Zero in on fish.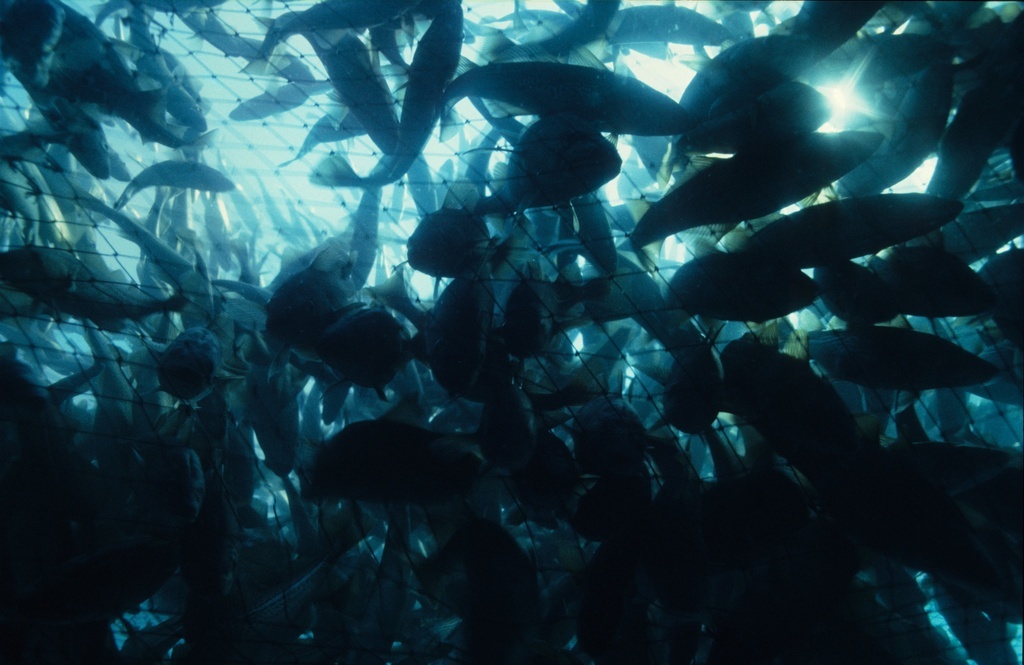
Zeroed in: <bbox>401, 172, 517, 278</bbox>.
